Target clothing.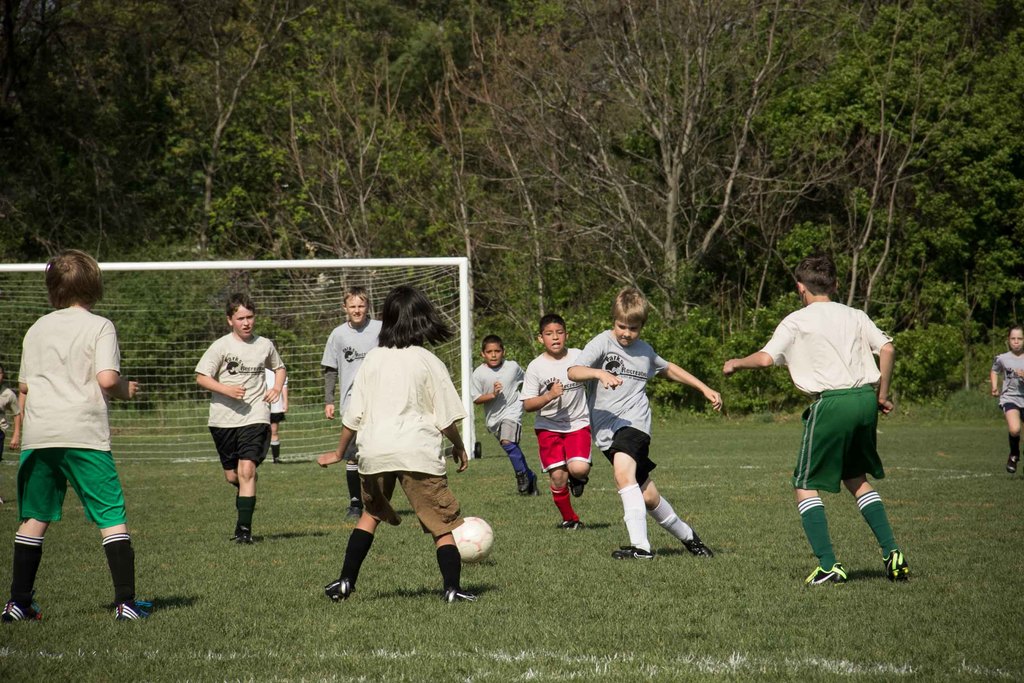
Target region: bbox(264, 368, 285, 425).
